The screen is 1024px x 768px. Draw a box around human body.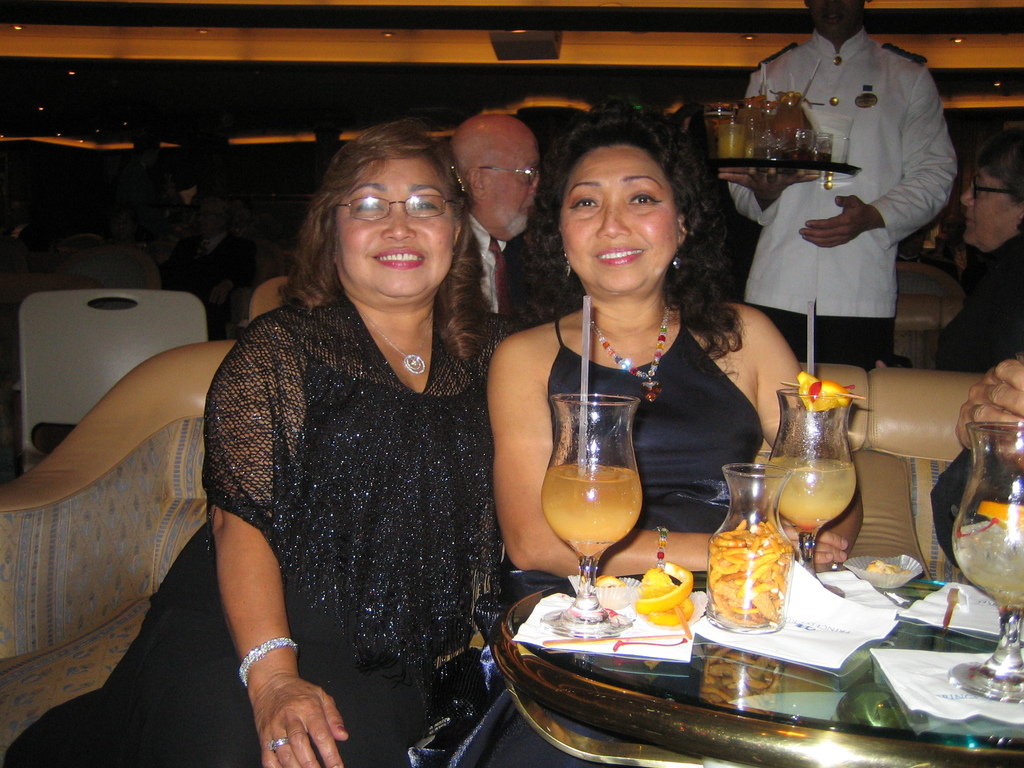
{"x1": 428, "y1": 289, "x2": 869, "y2": 767}.
